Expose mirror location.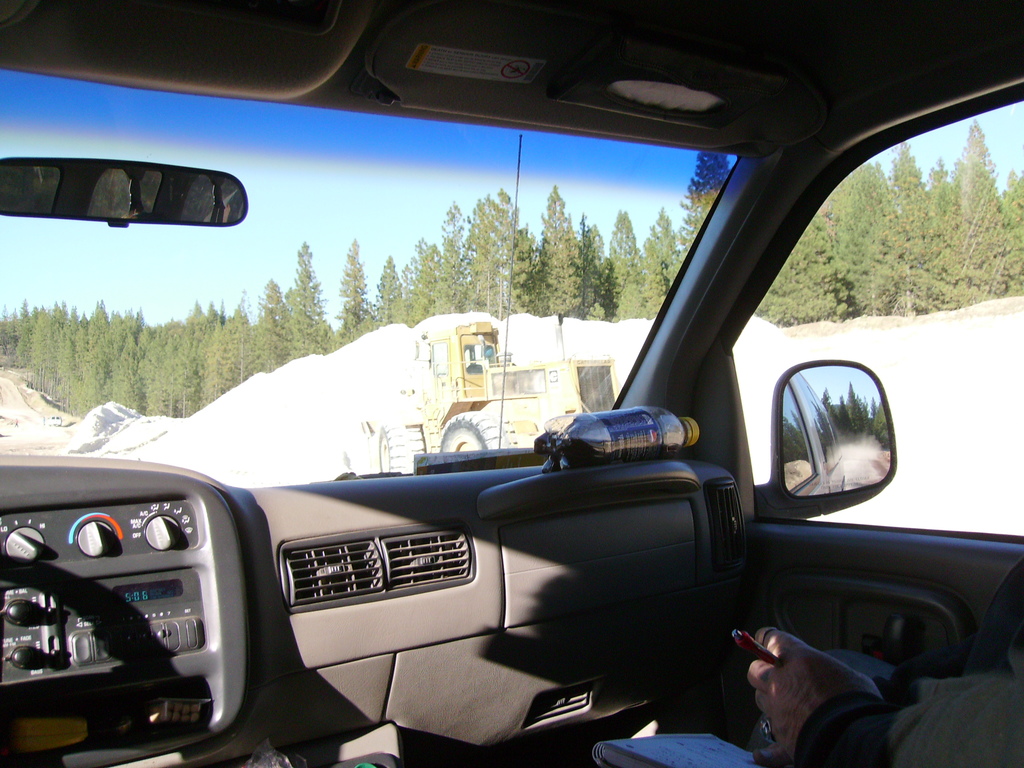
Exposed at [433, 343, 444, 375].
